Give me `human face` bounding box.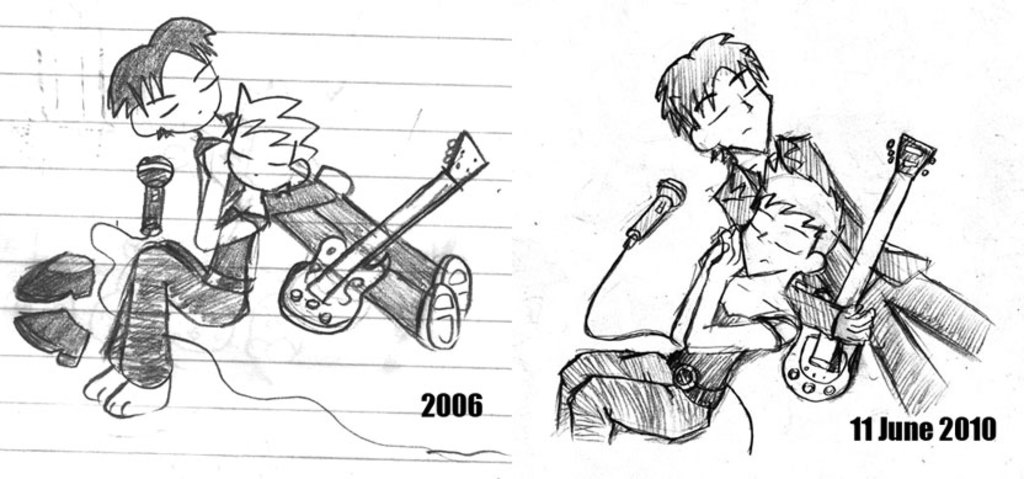
x1=693 y1=76 x2=768 y2=153.
